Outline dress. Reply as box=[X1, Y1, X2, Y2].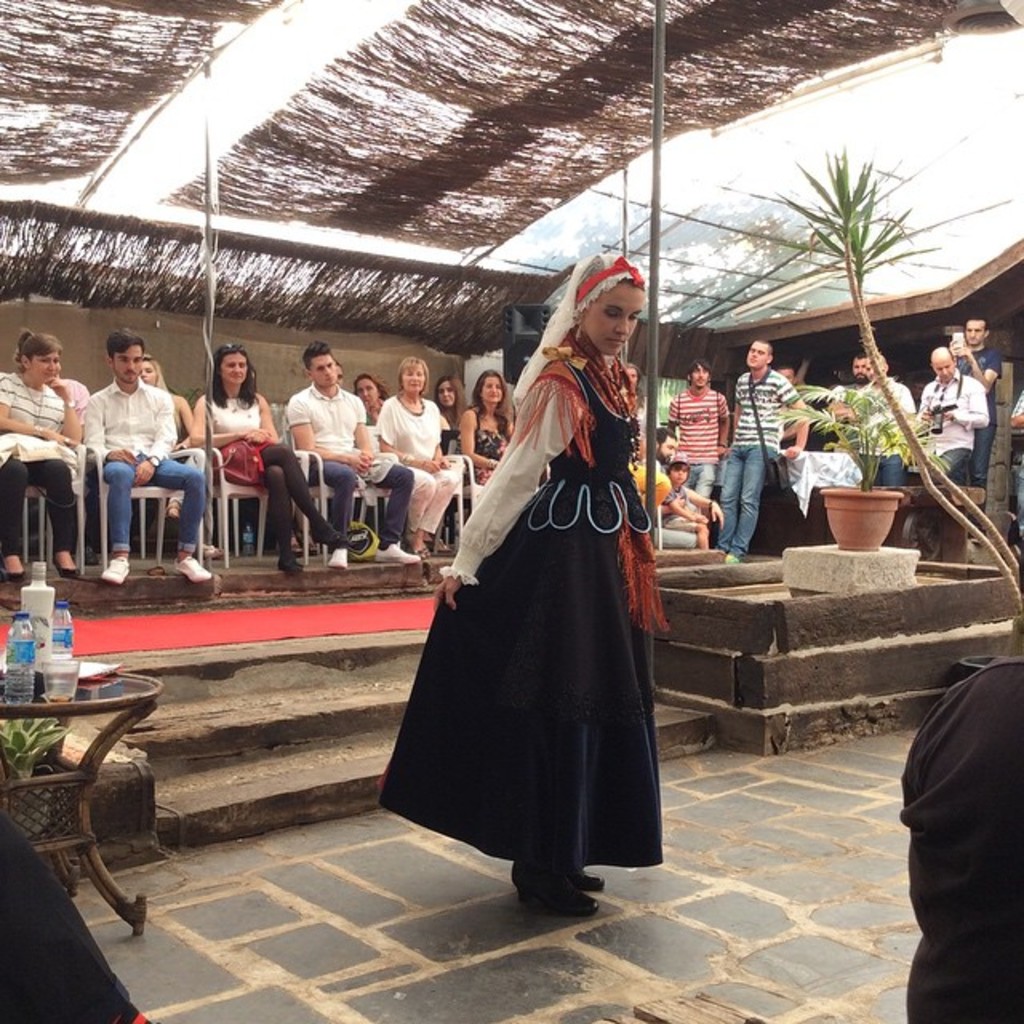
box=[451, 410, 507, 482].
